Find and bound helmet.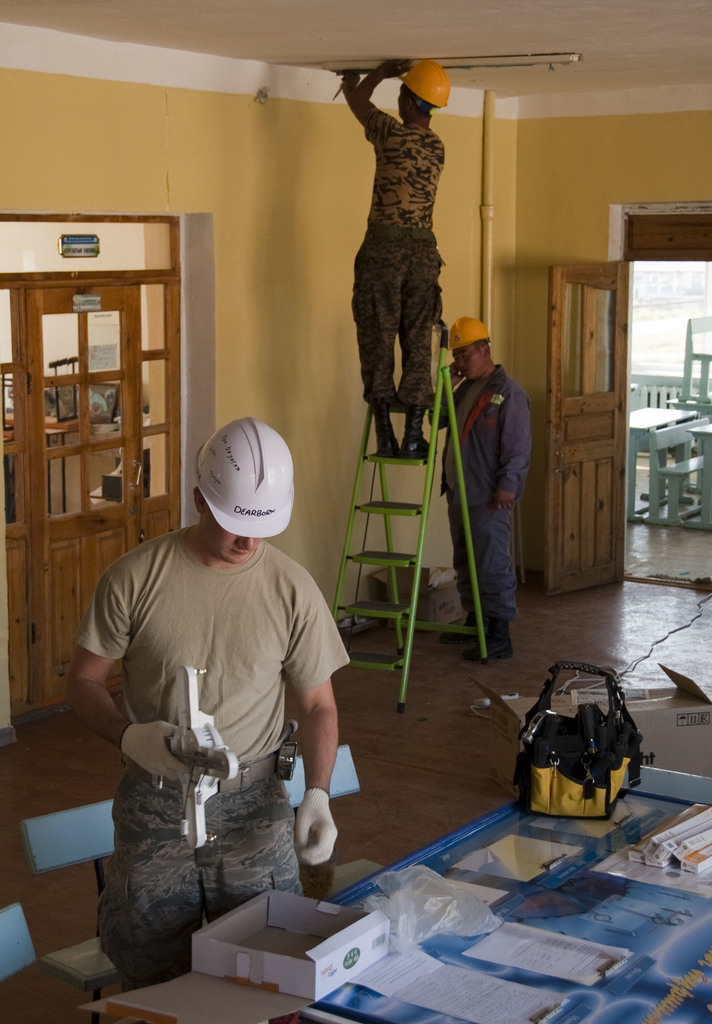
Bound: left=183, top=414, right=300, bottom=555.
